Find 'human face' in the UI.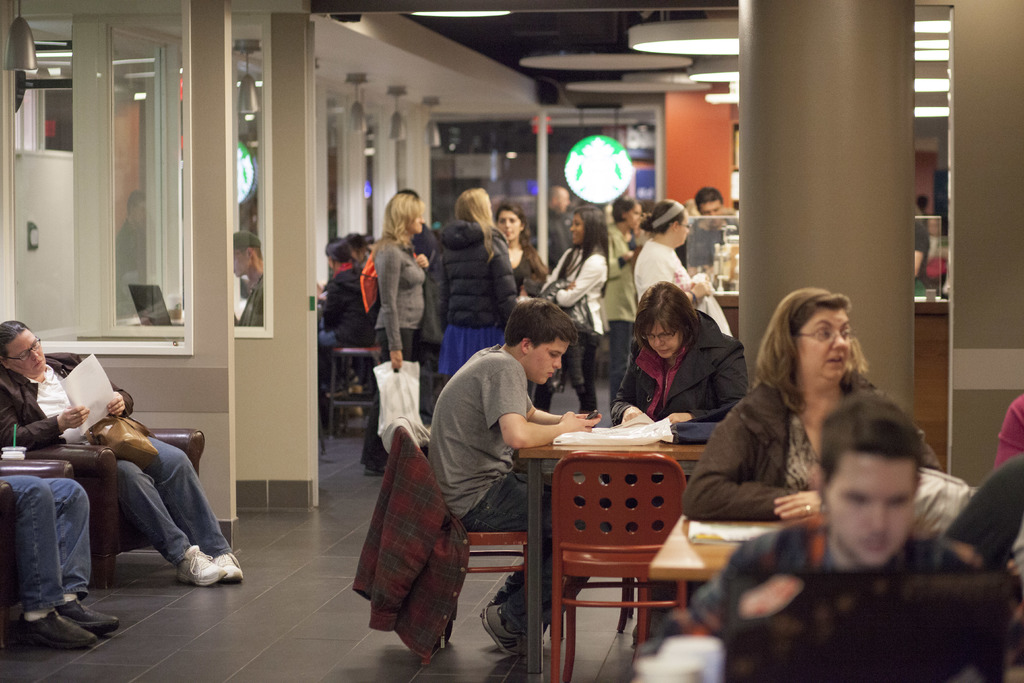
UI element at select_region(572, 217, 584, 244).
